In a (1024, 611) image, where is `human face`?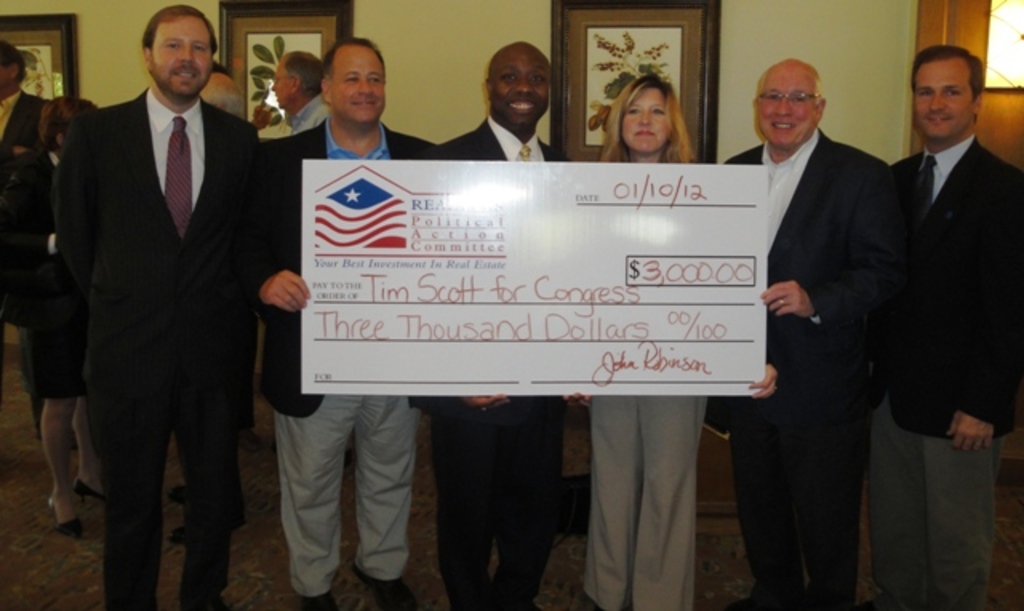
region(493, 42, 554, 128).
